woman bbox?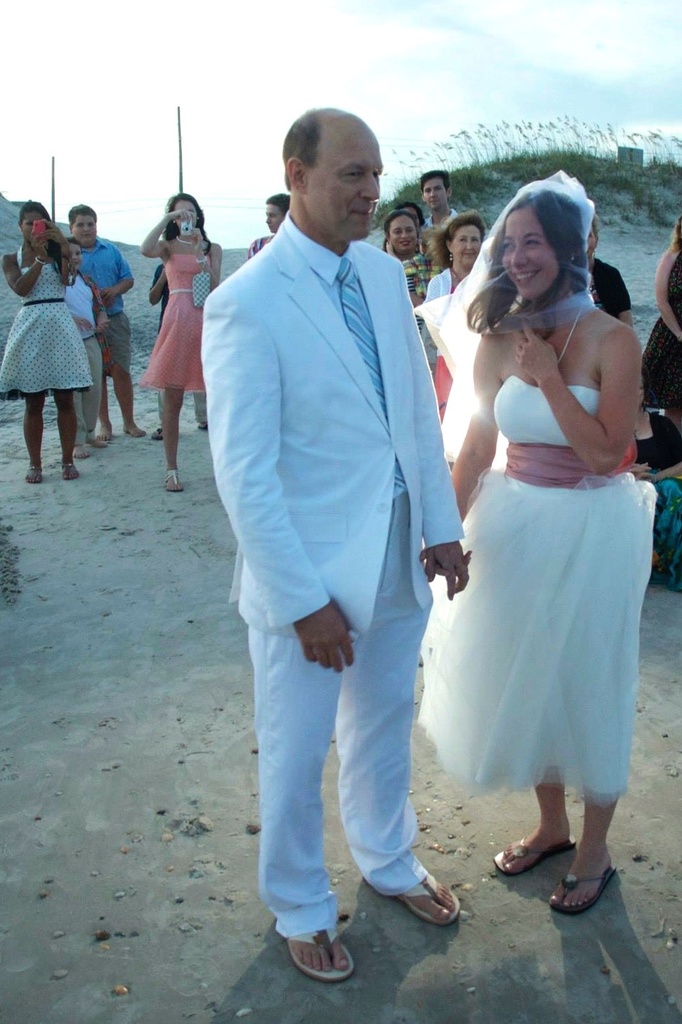
detection(638, 214, 681, 435)
